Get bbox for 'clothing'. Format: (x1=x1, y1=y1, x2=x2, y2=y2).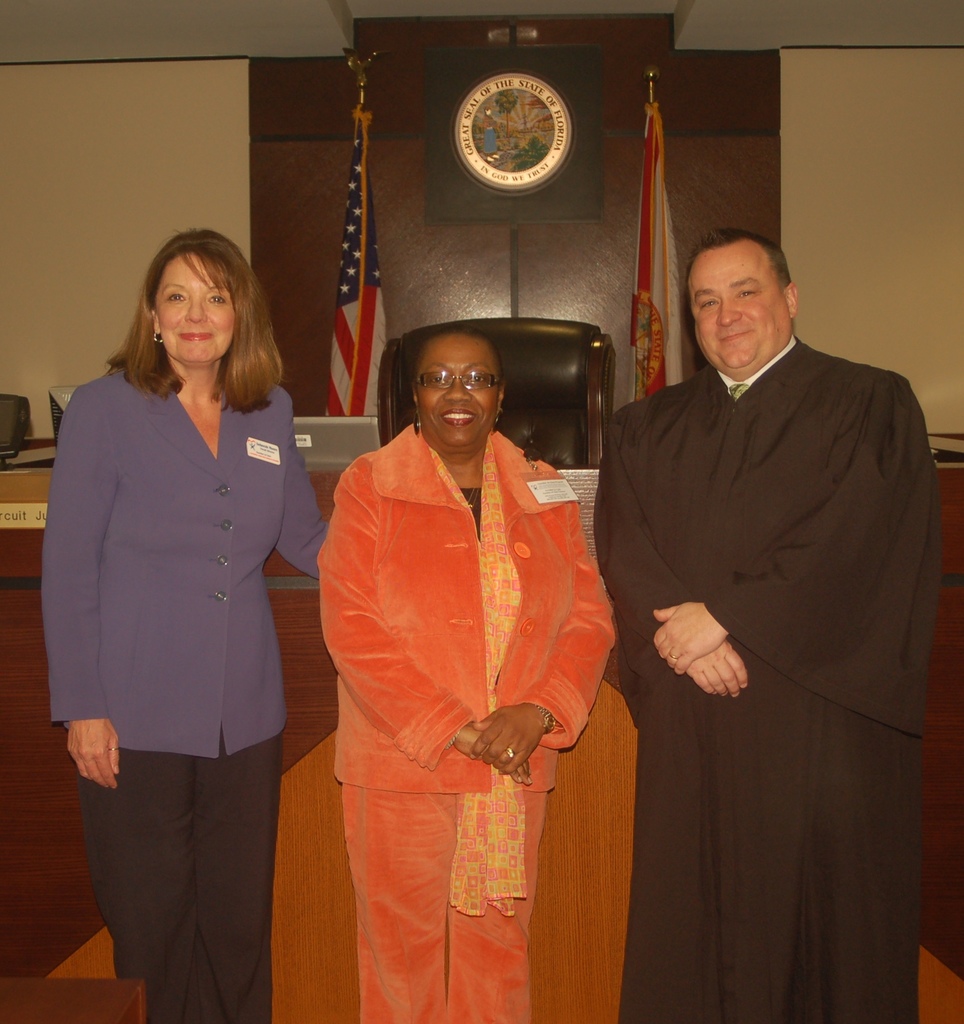
(x1=29, y1=367, x2=343, y2=764).
